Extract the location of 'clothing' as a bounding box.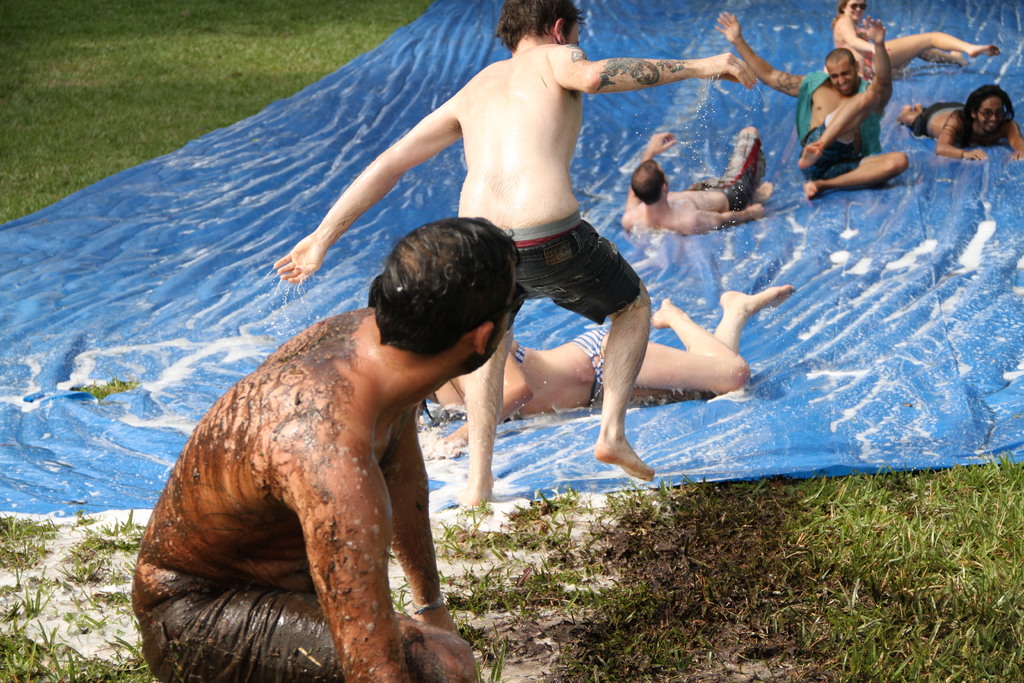
790 62 884 183.
